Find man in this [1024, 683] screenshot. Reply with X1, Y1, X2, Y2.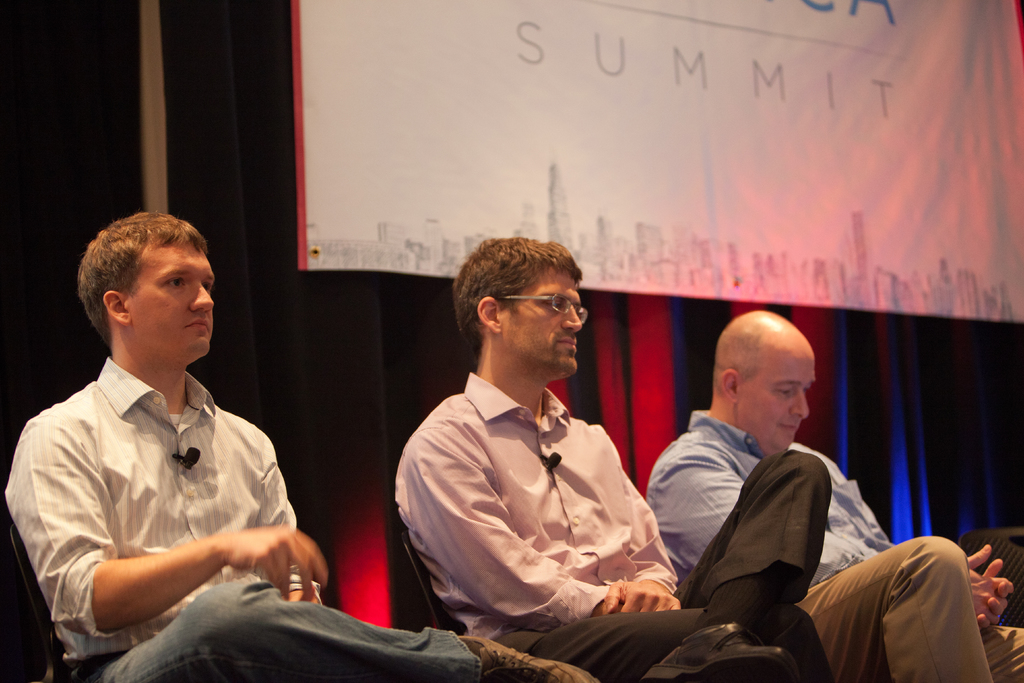
644, 309, 1023, 682.
